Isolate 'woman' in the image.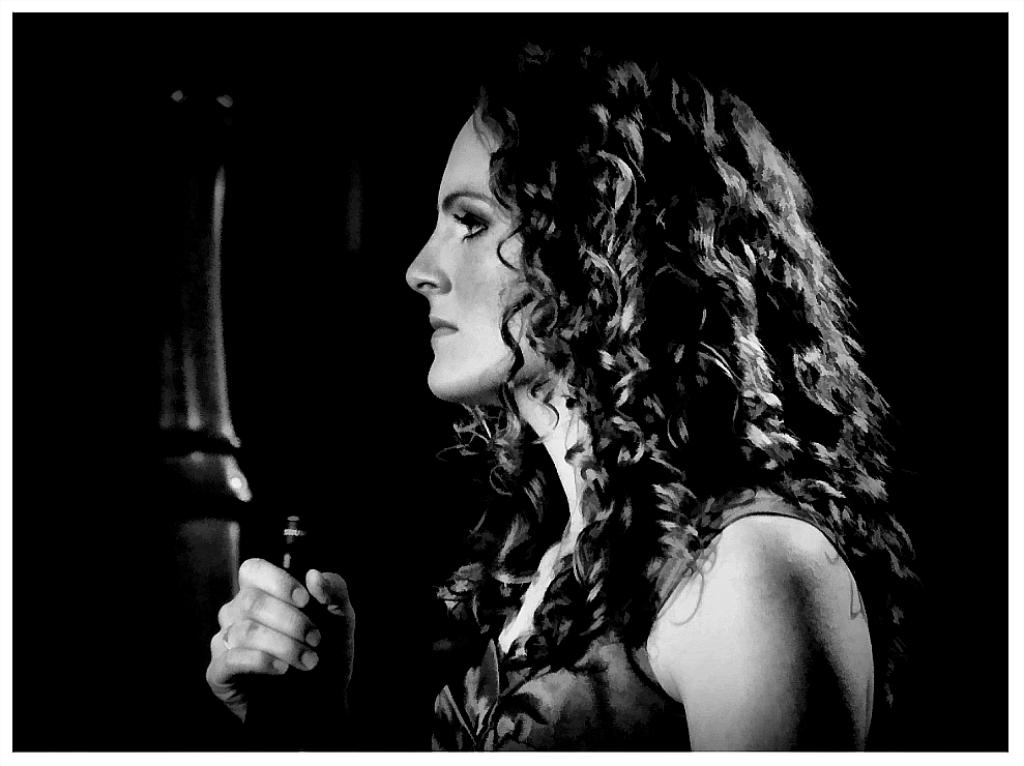
Isolated region: l=237, t=61, r=959, b=739.
